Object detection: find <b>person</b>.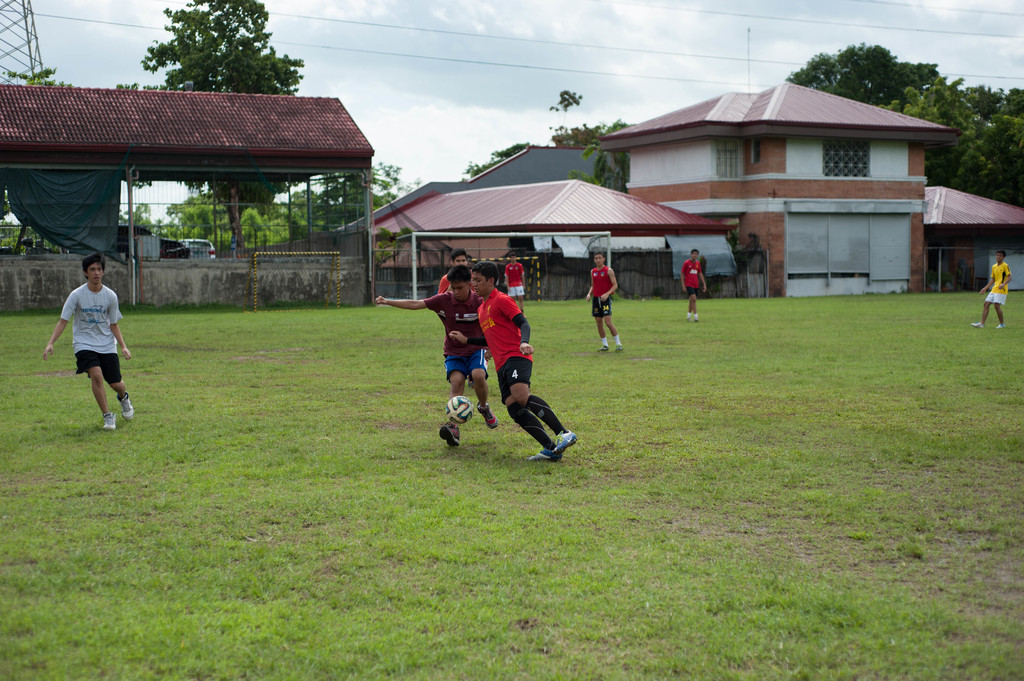
678:247:708:323.
